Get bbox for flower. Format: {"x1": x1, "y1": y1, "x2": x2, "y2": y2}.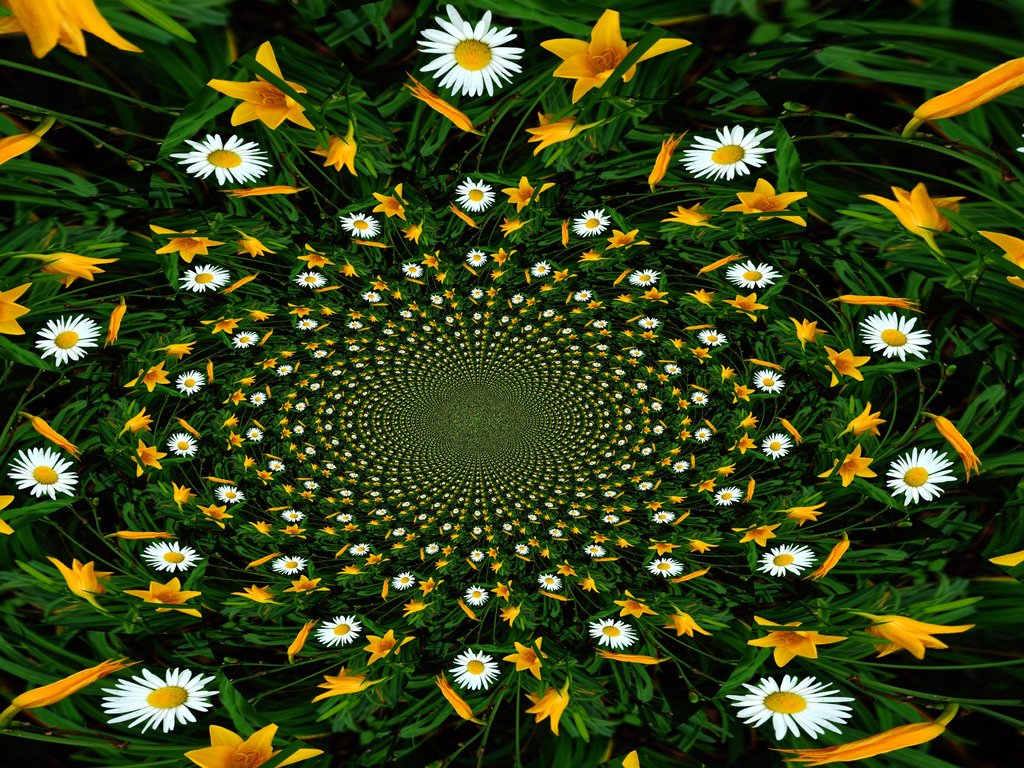
{"x1": 239, "y1": 376, "x2": 258, "y2": 389}.
